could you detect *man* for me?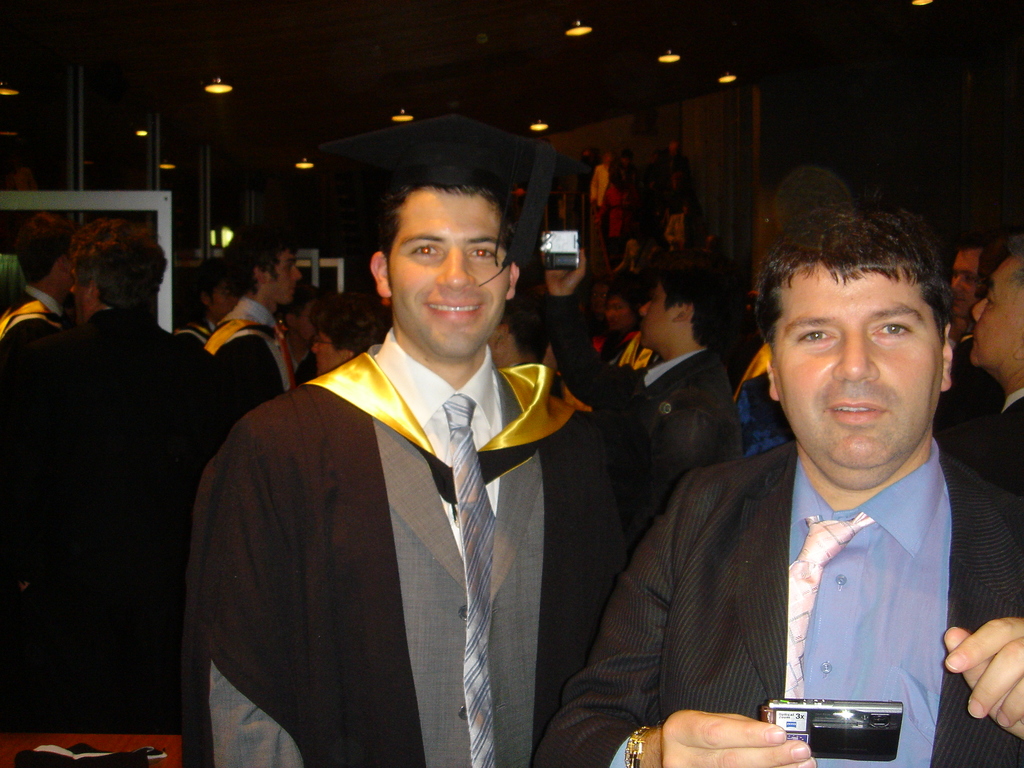
Detection result: <box>538,241,745,566</box>.
